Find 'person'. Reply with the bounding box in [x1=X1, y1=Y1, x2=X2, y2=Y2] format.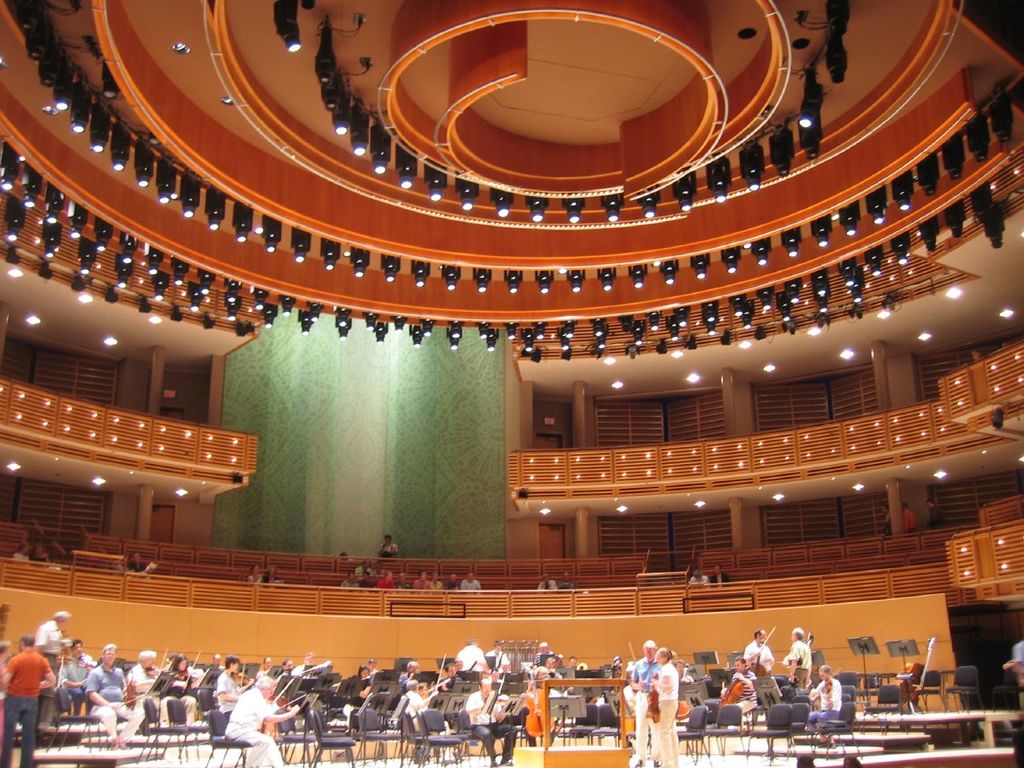
[x1=122, y1=547, x2=146, y2=579].
